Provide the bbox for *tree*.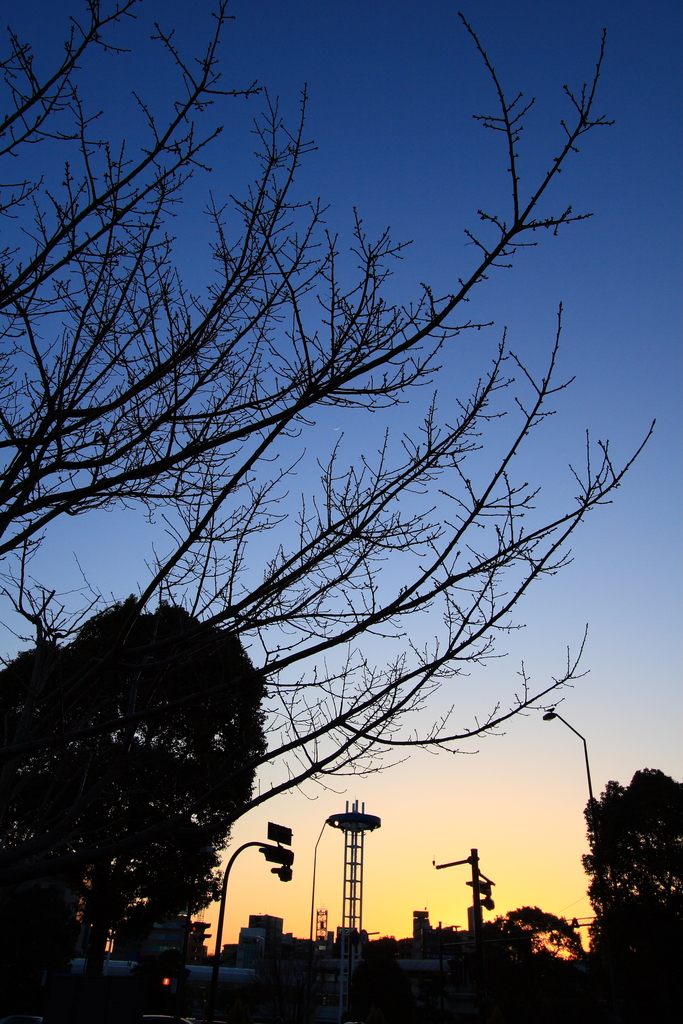
l=465, t=924, r=534, b=976.
